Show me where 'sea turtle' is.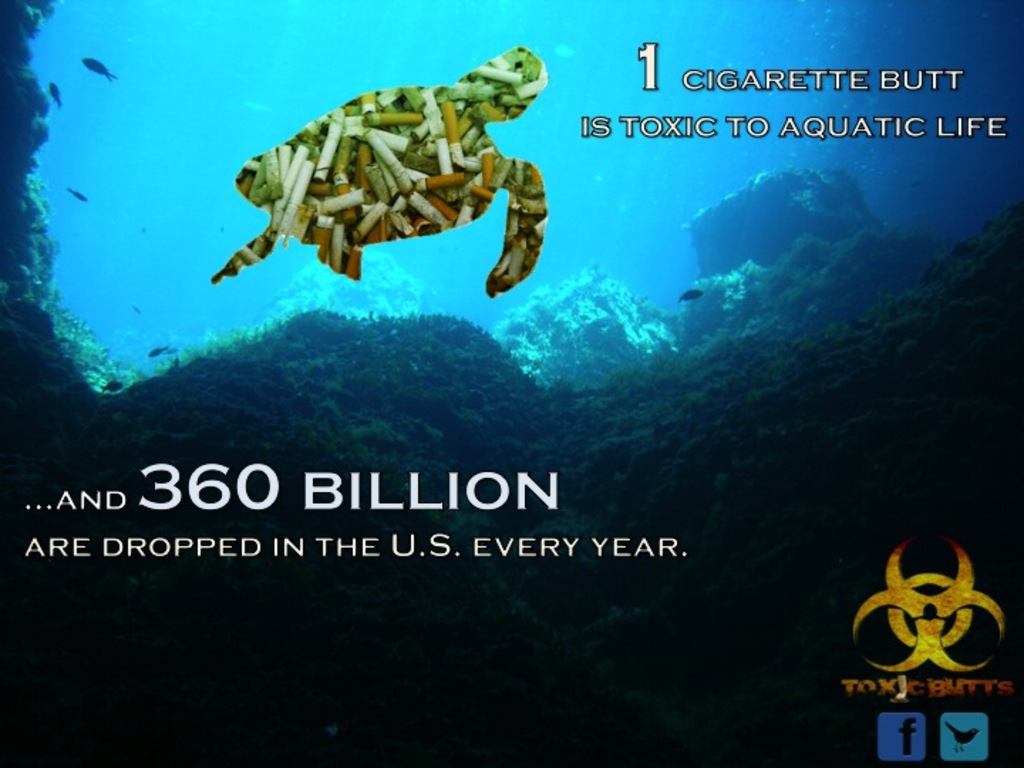
'sea turtle' is at (x1=208, y1=44, x2=553, y2=303).
